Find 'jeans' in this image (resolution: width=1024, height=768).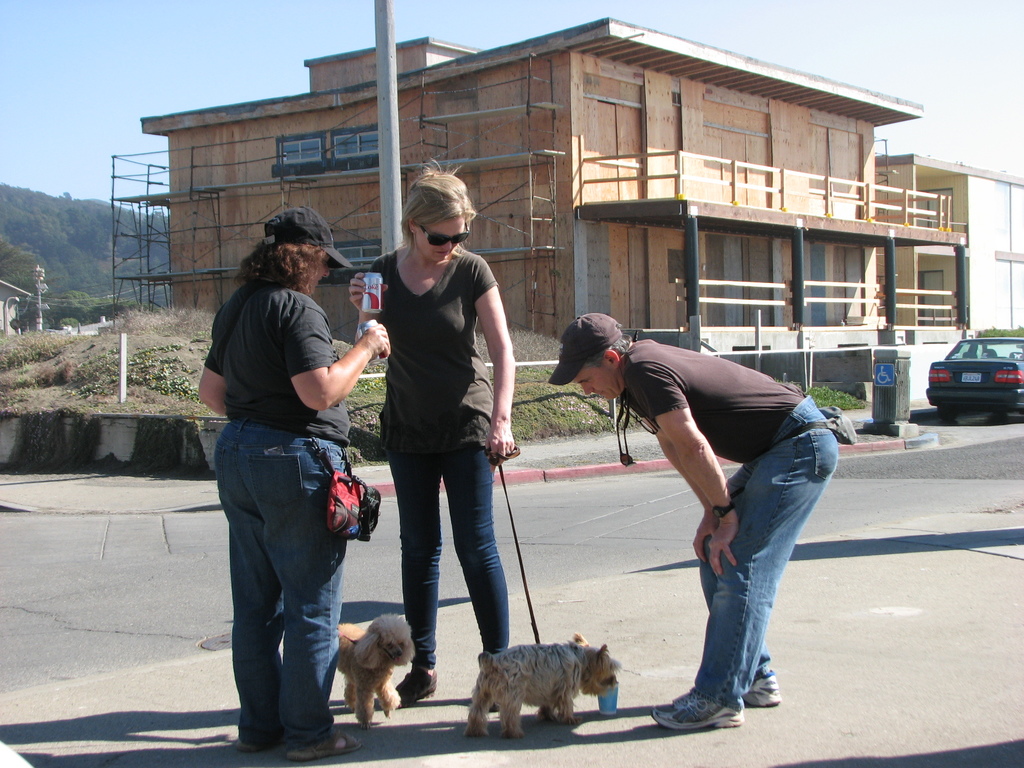
bbox=[383, 444, 510, 669].
